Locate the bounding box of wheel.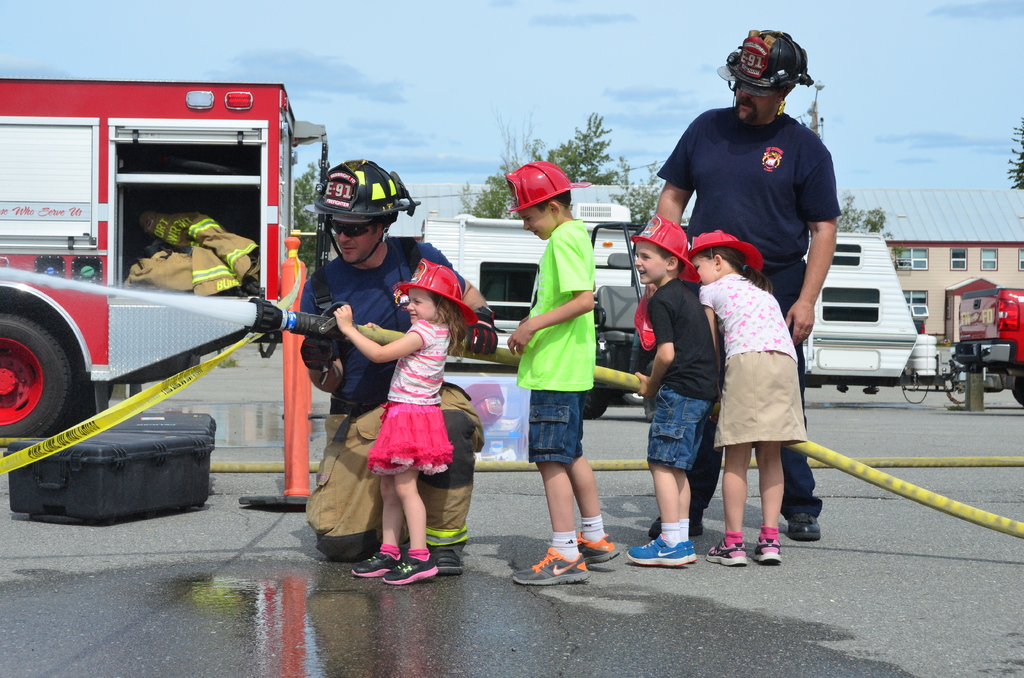
Bounding box: [left=893, top=376, right=938, bottom=406].
